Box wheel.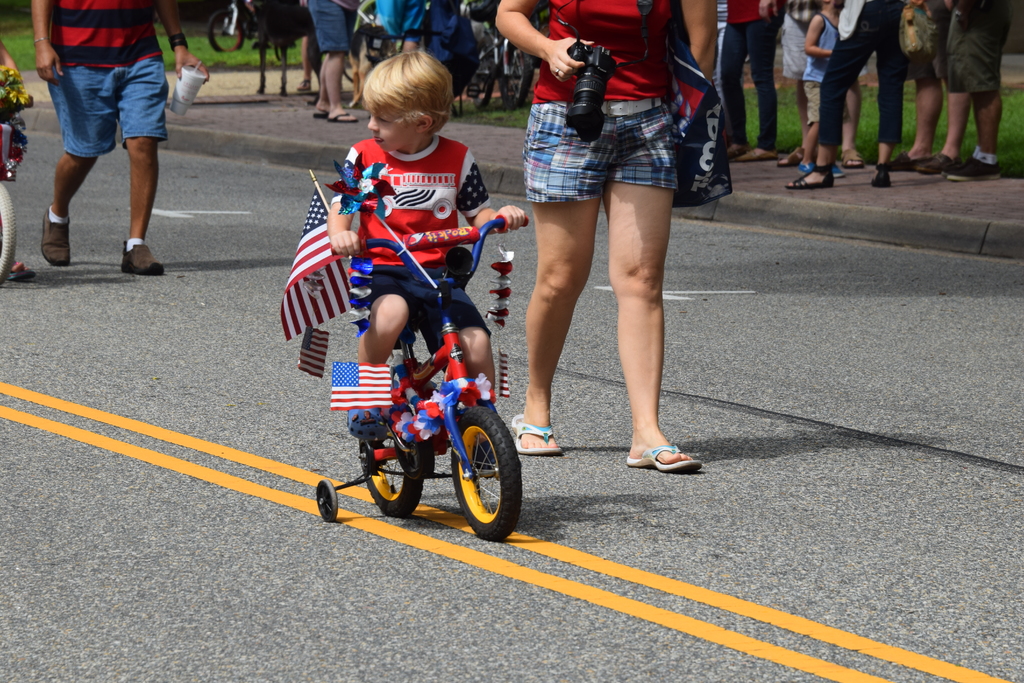
bbox=(208, 9, 243, 54).
